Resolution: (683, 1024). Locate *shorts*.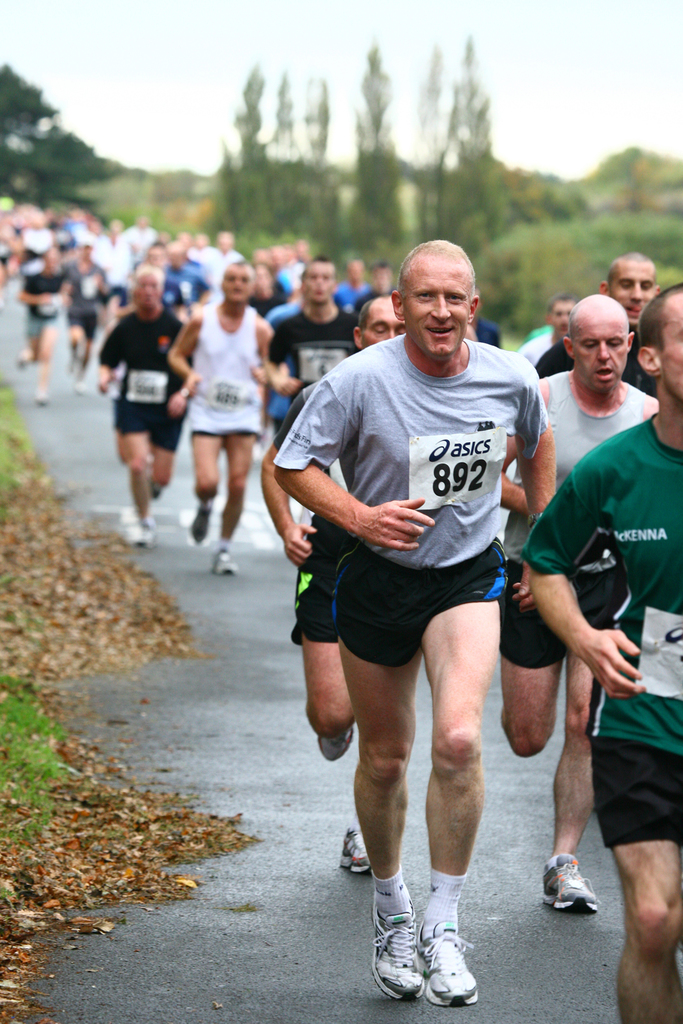
[188, 417, 258, 442].
